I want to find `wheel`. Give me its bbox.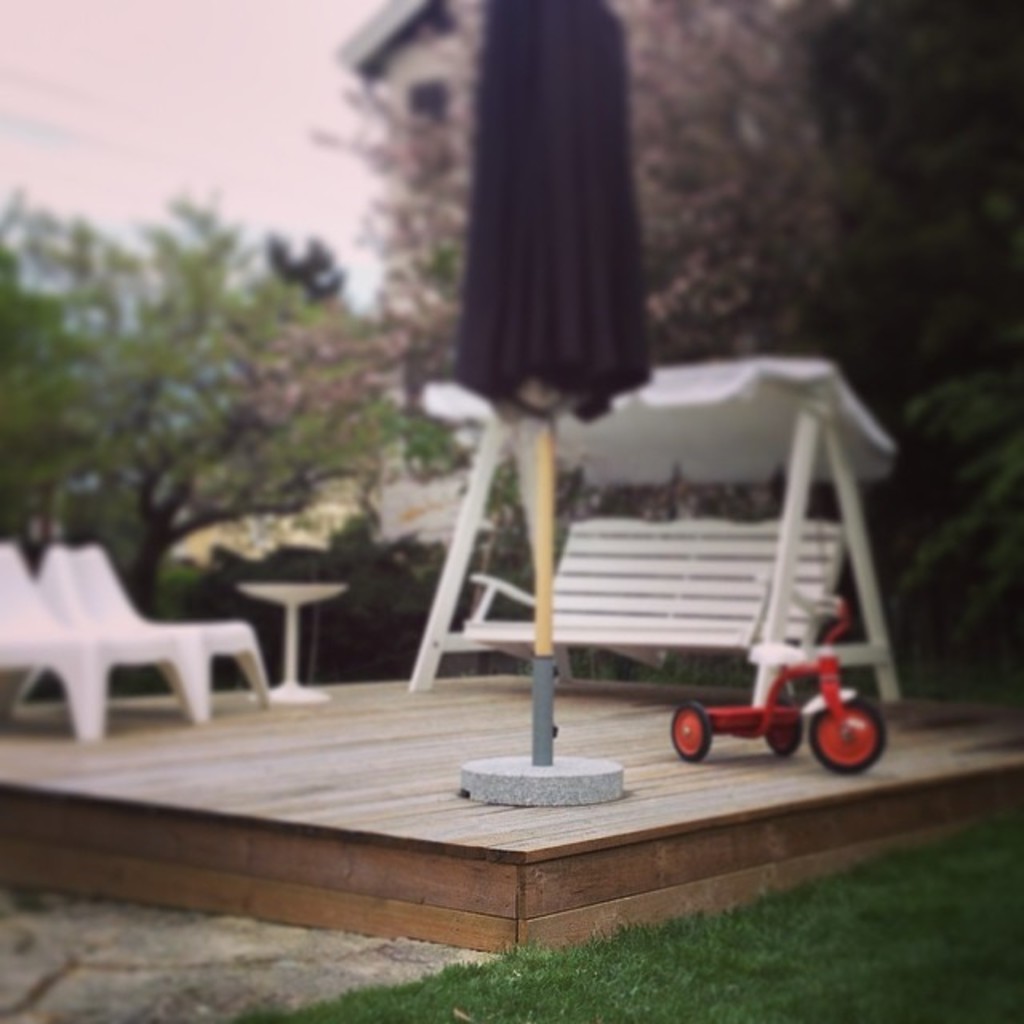
pyautogui.locateOnScreen(658, 694, 714, 766).
